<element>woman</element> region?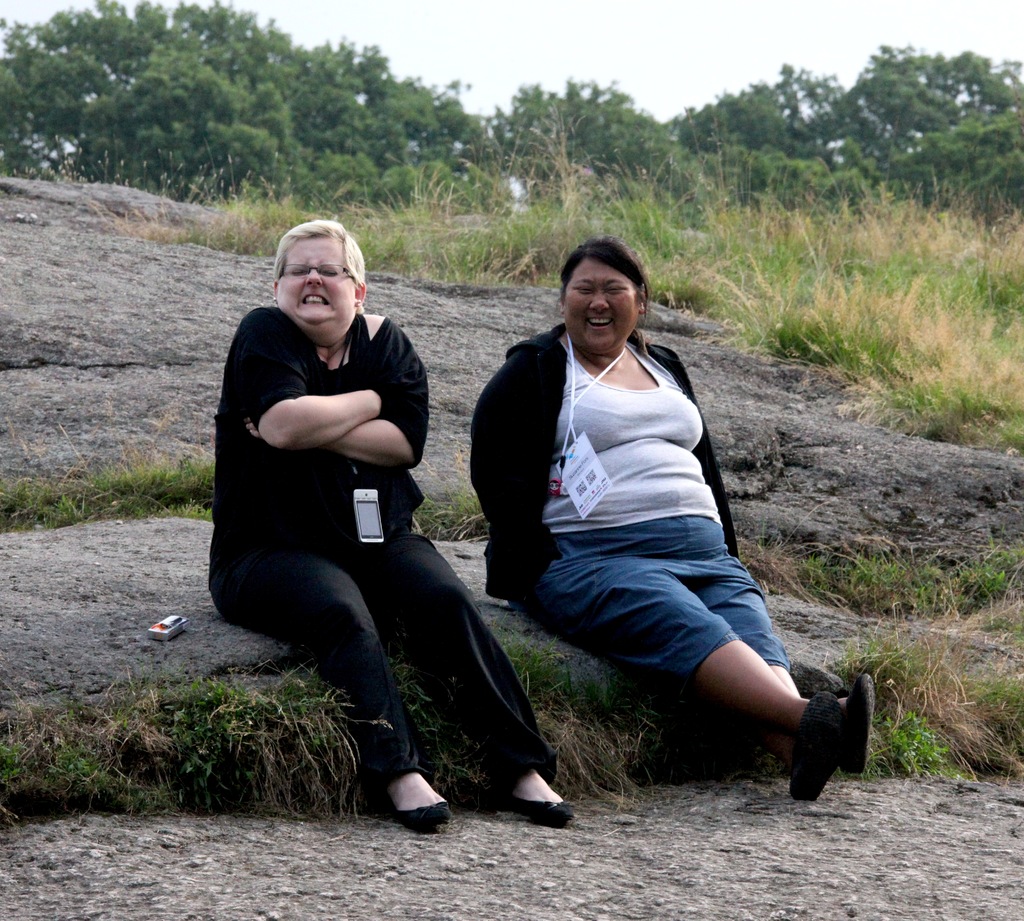
199/220/576/829
